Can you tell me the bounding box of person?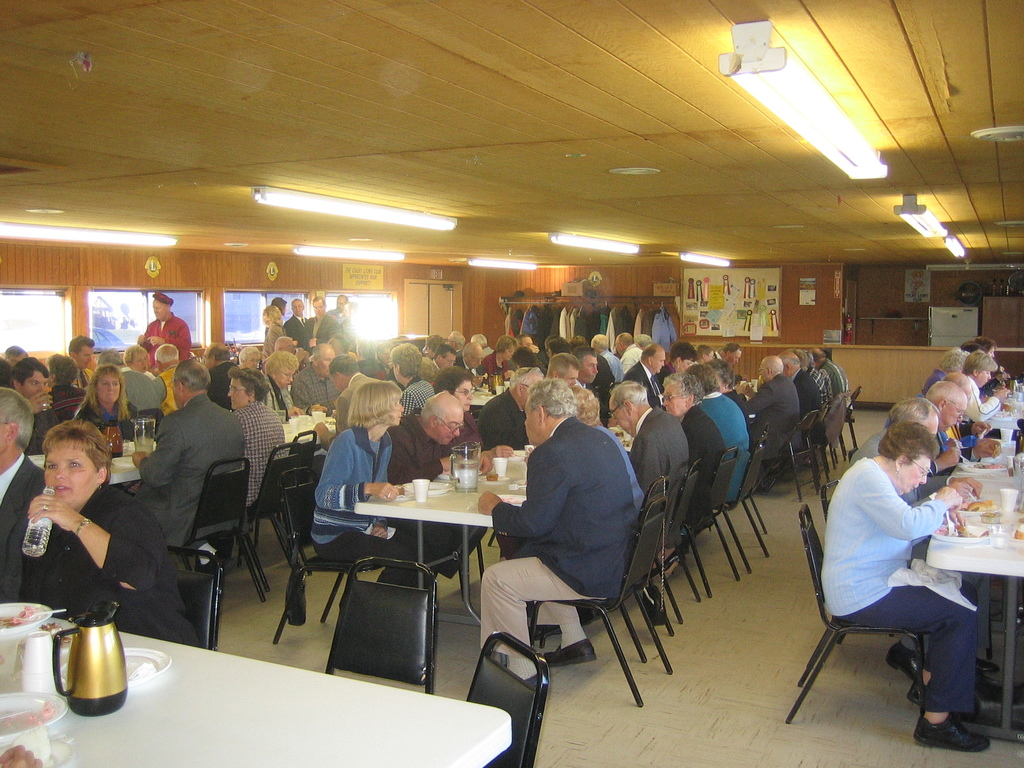
[left=390, top=388, right=488, bottom=589].
